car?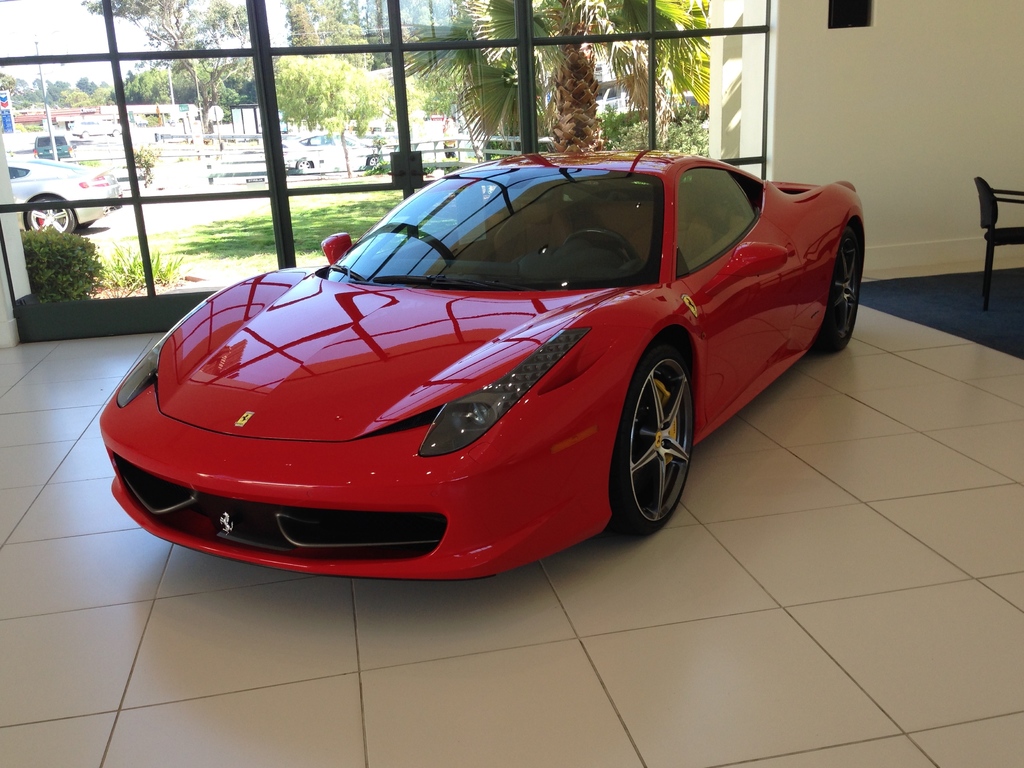
70,118,120,137
